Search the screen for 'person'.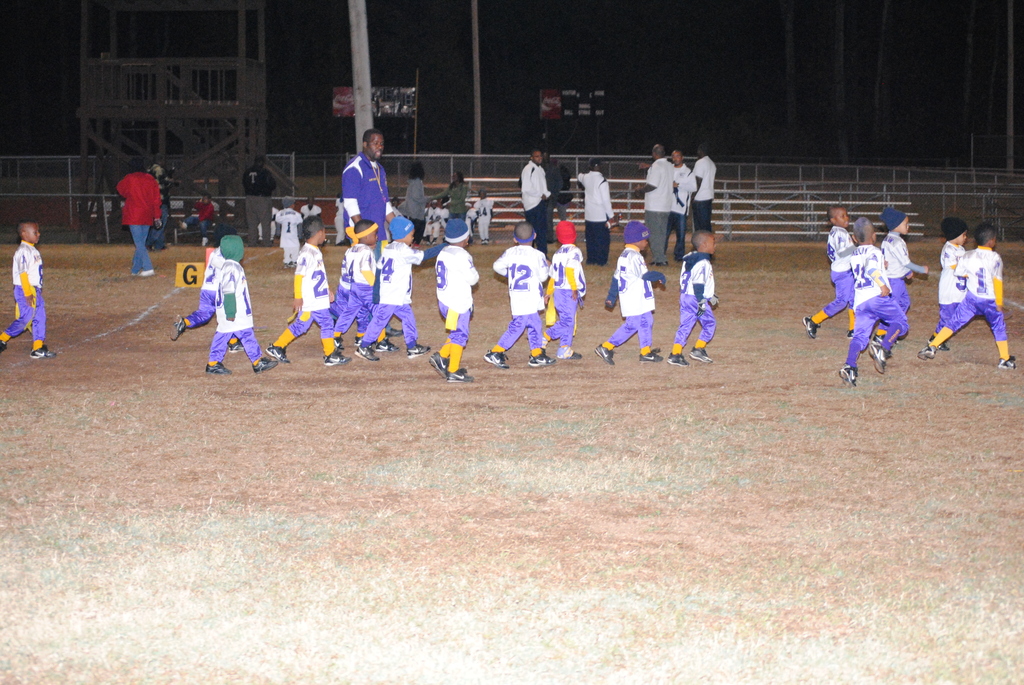
Found at bbox(630, 139, 678, 264).
